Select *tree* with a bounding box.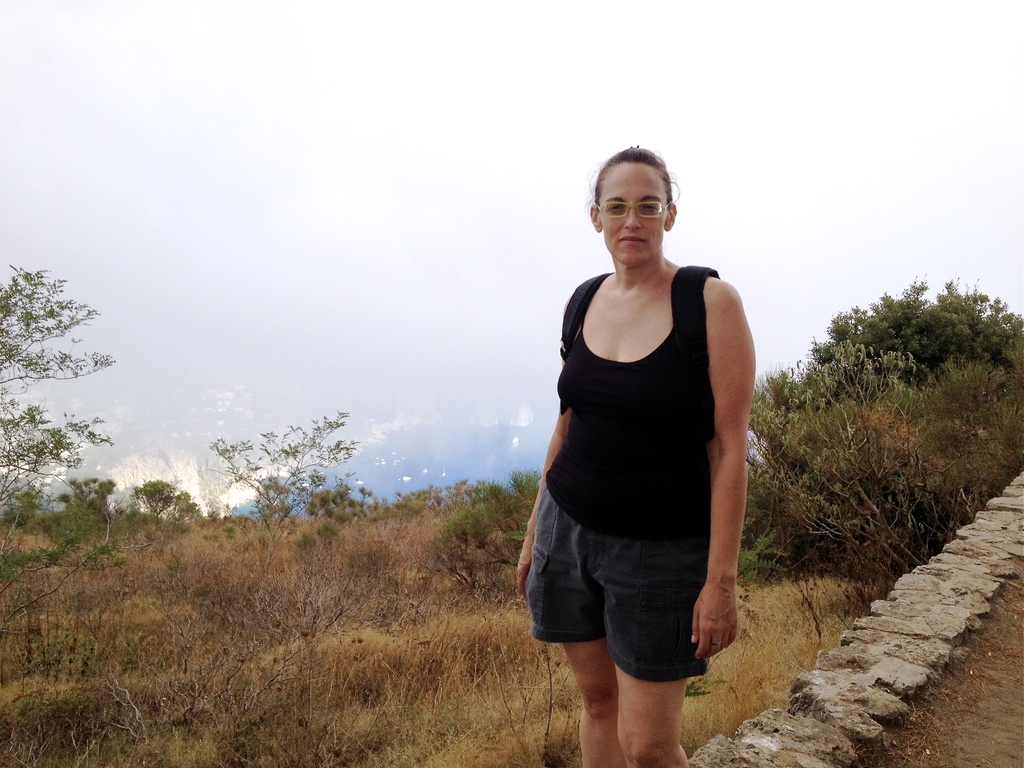
pyautogui.locateOnScreen(1, 239, 117, 538).
